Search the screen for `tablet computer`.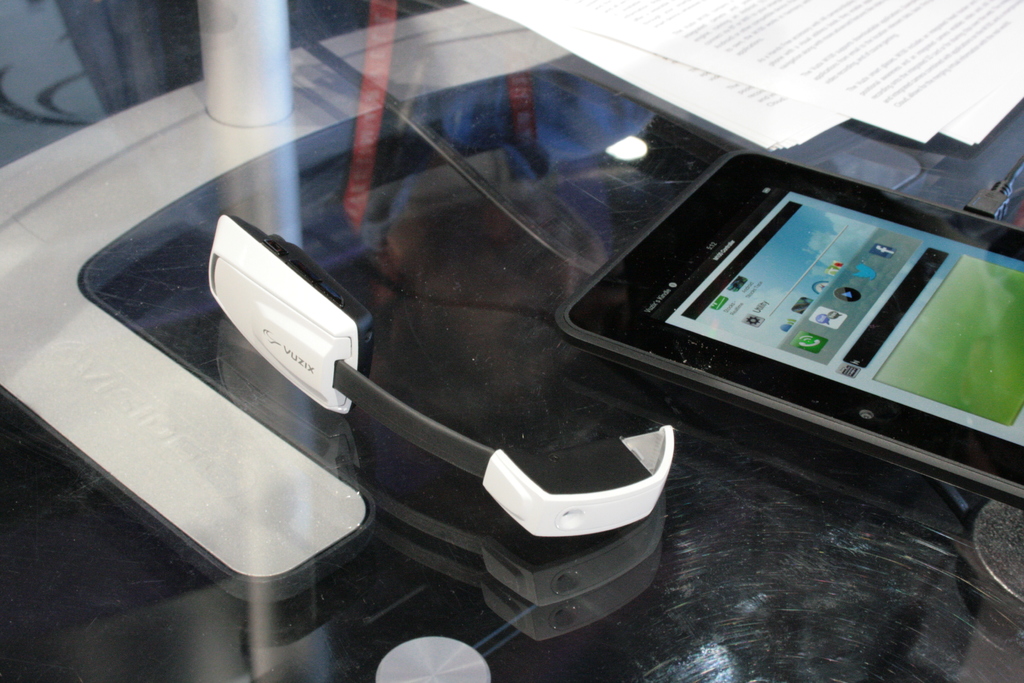
Found at select_region(553, 148, 1023, 506).
